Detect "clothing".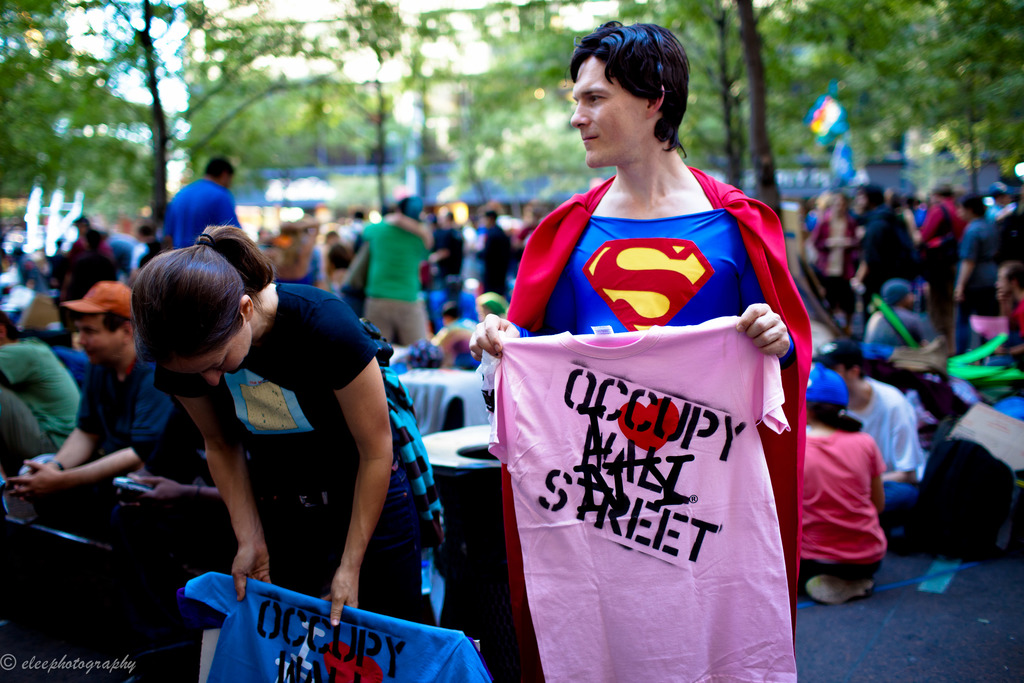
Detected at [left=509, top=155, right=838, bottom=646].
